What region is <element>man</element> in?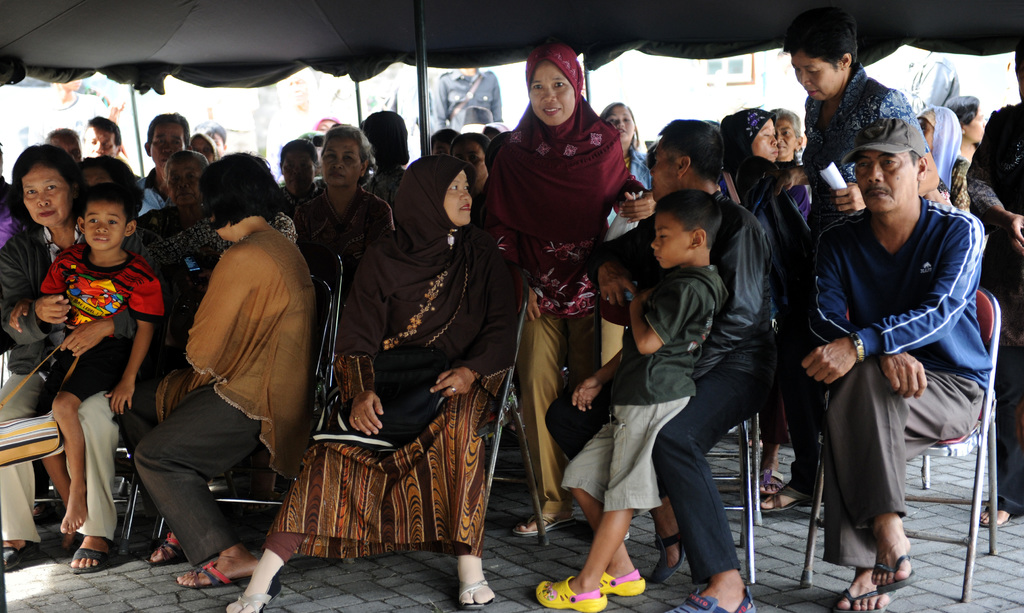
bbox=[136, 110, 194, 209].
